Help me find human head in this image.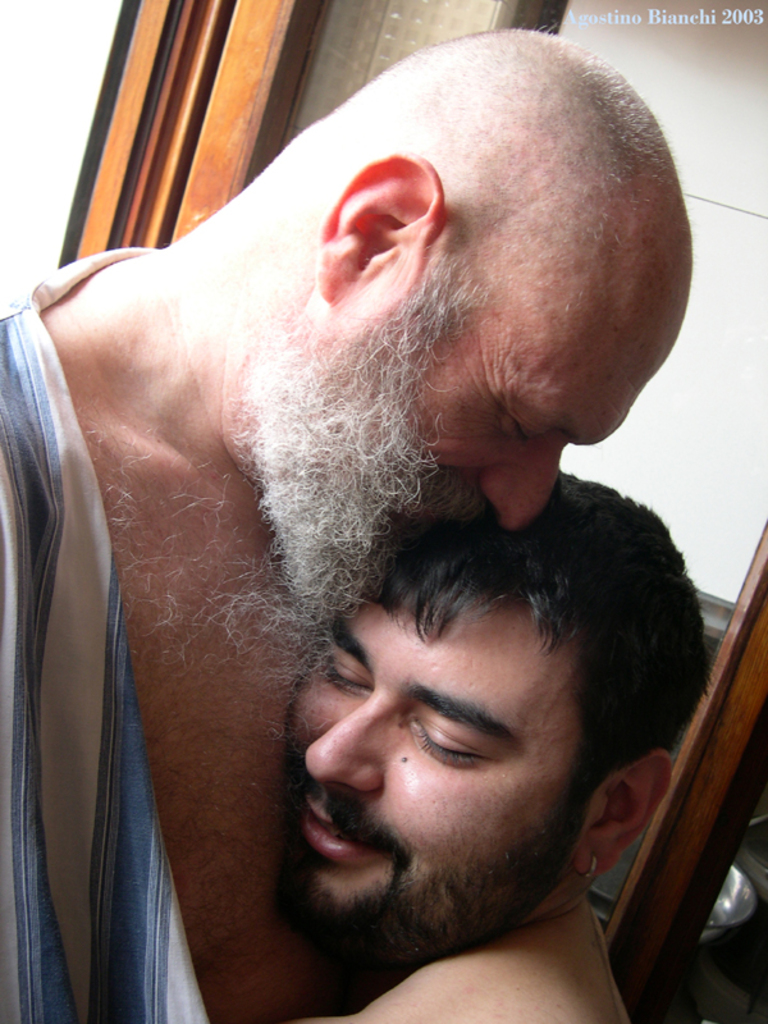
Found it: (x1=287, y1=463, x2=709, y2=956).
